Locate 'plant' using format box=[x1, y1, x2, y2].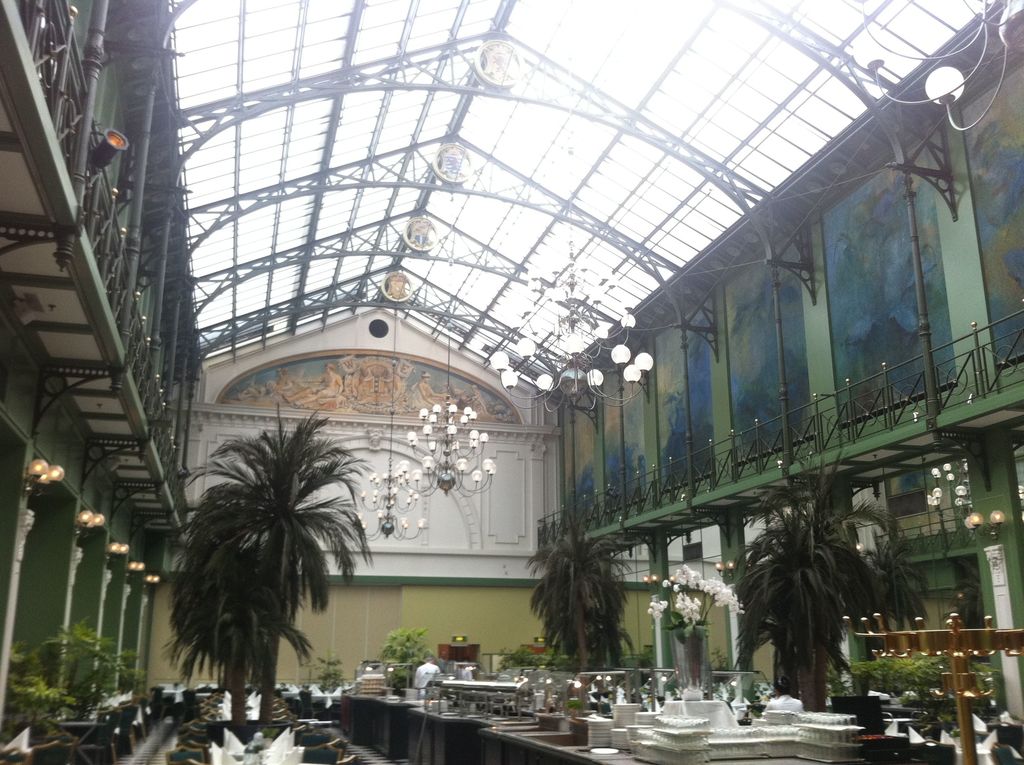
box=[10, 622, 147, 705].
